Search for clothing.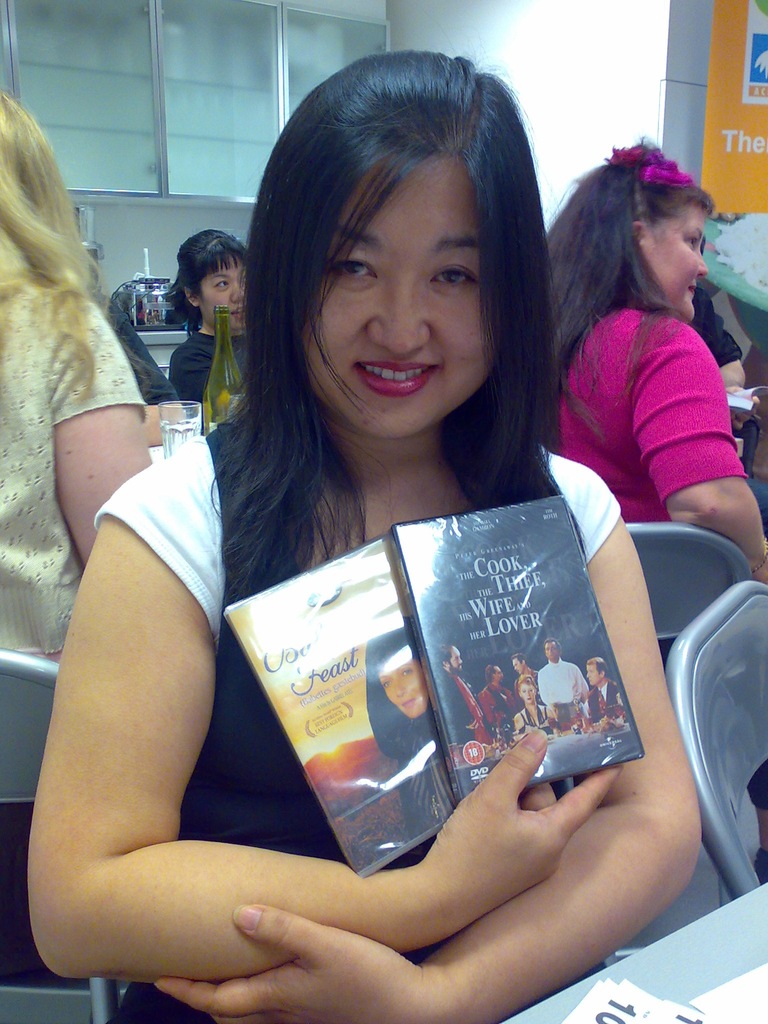
Found at x1=73, y1=394, x2=625, y2=1023.
